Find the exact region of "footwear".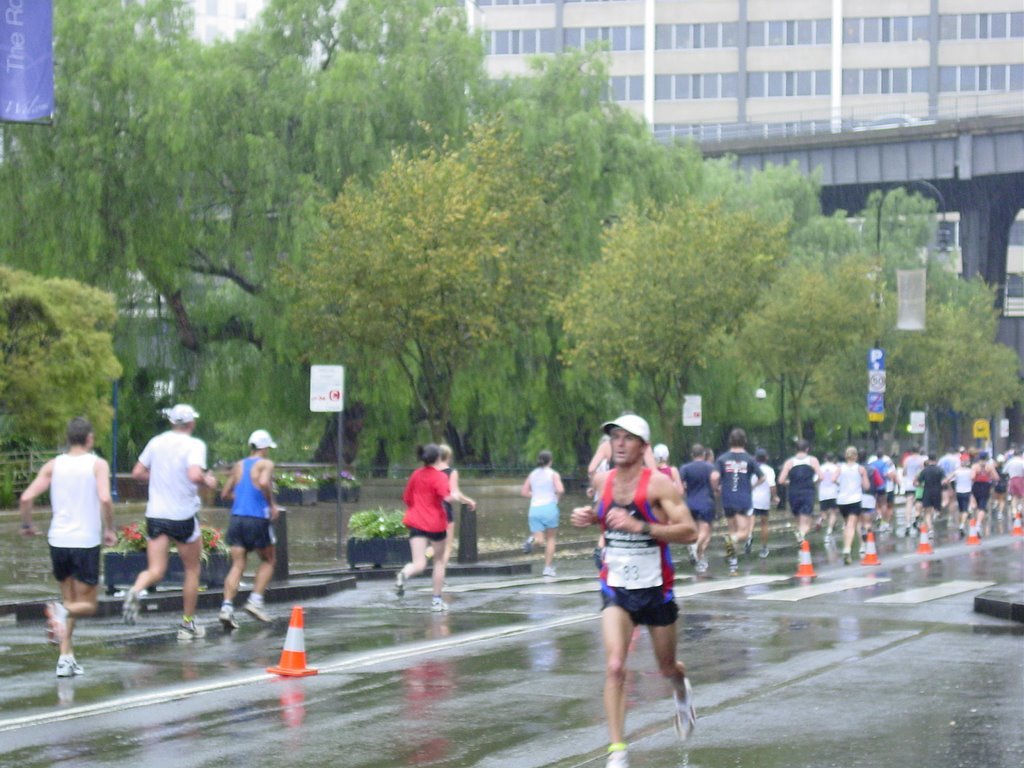
Exact region: select_region(174, 618, 209, 642).
